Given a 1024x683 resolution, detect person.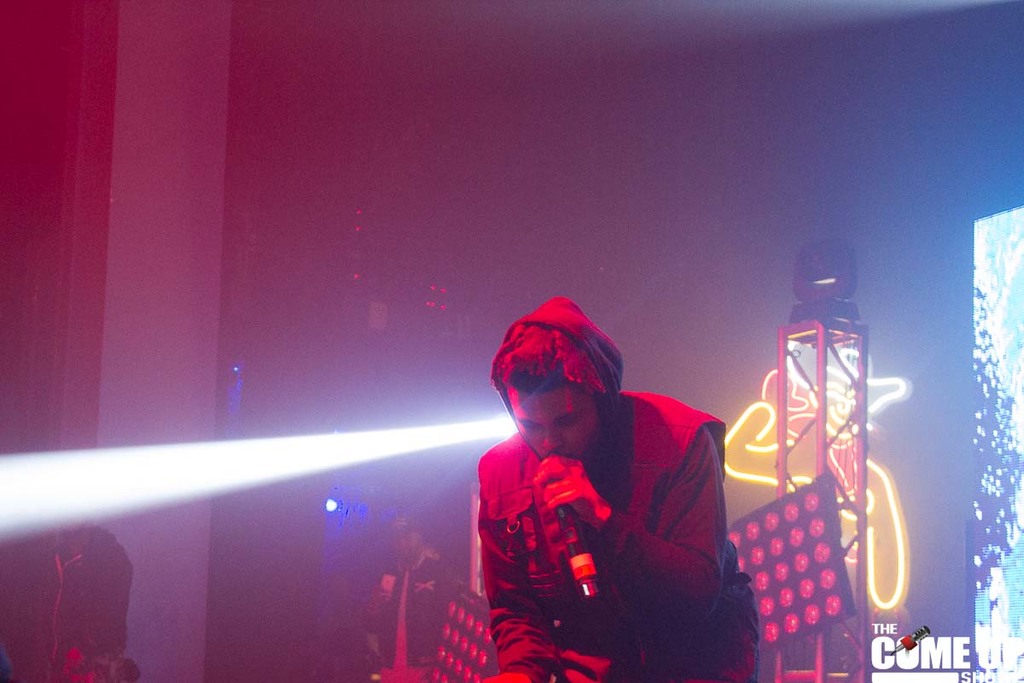
<region>724, 339, 911, 610</region>.
